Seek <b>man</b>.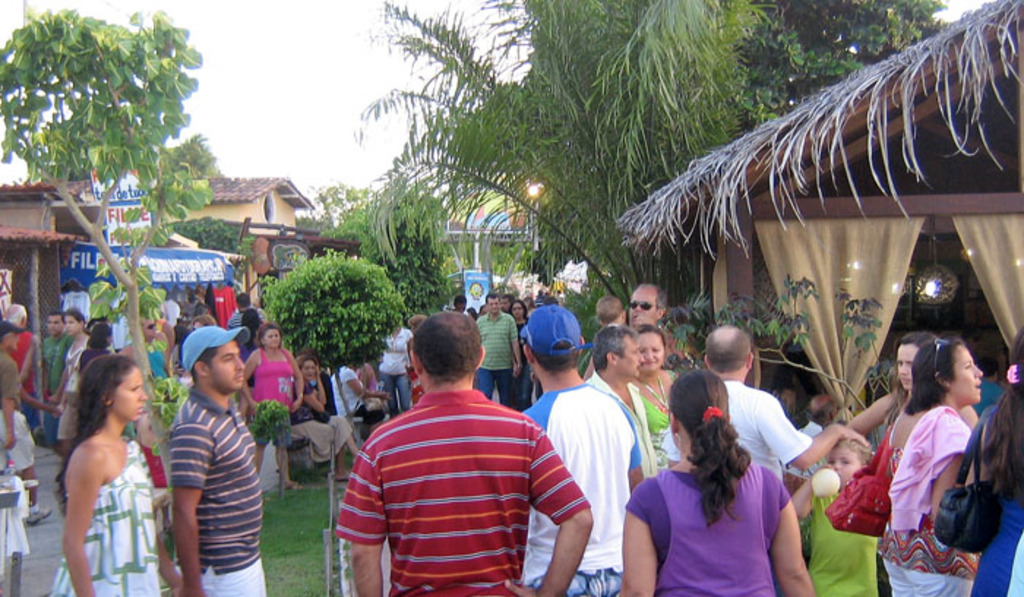
x1=452 y1=296 x2=464 y2=312.
